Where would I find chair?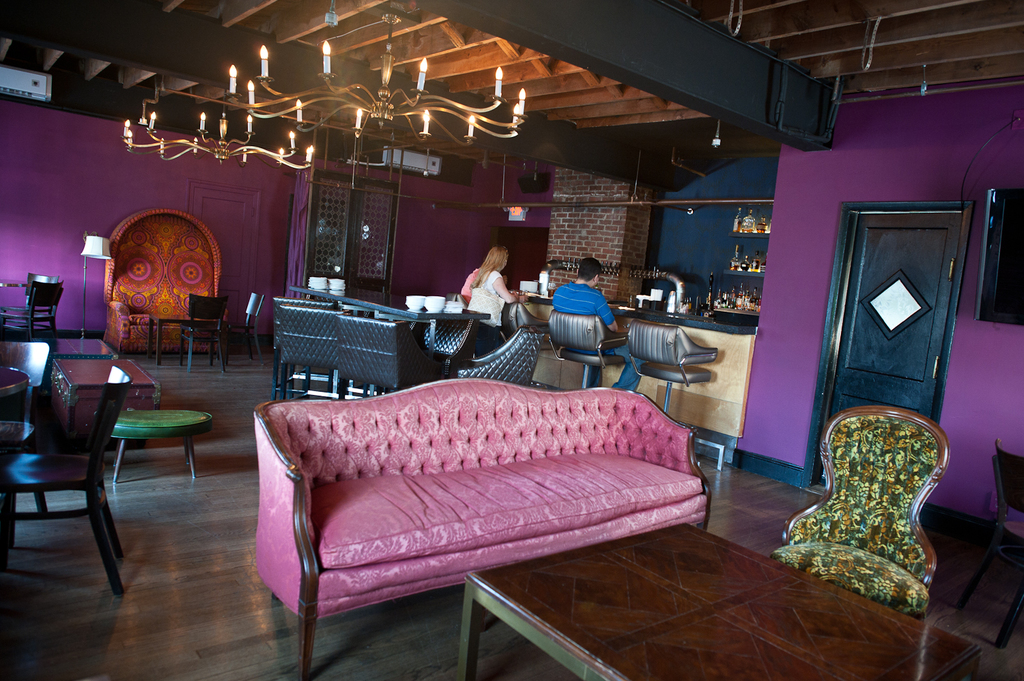
At <bbox>171, 292, 225, 377</bbox>.
